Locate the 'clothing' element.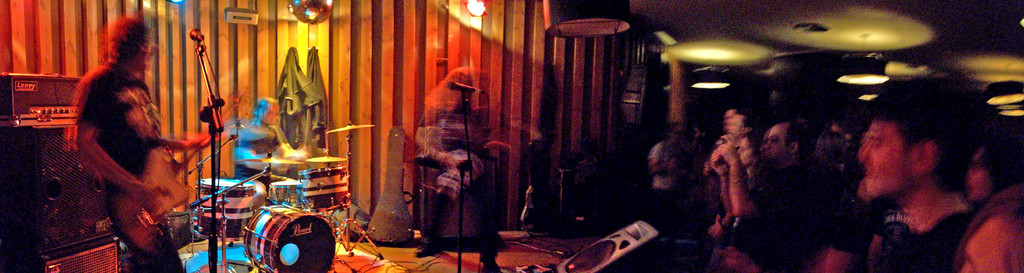
Element bbox: Rect(72, 61, 195, 272).
